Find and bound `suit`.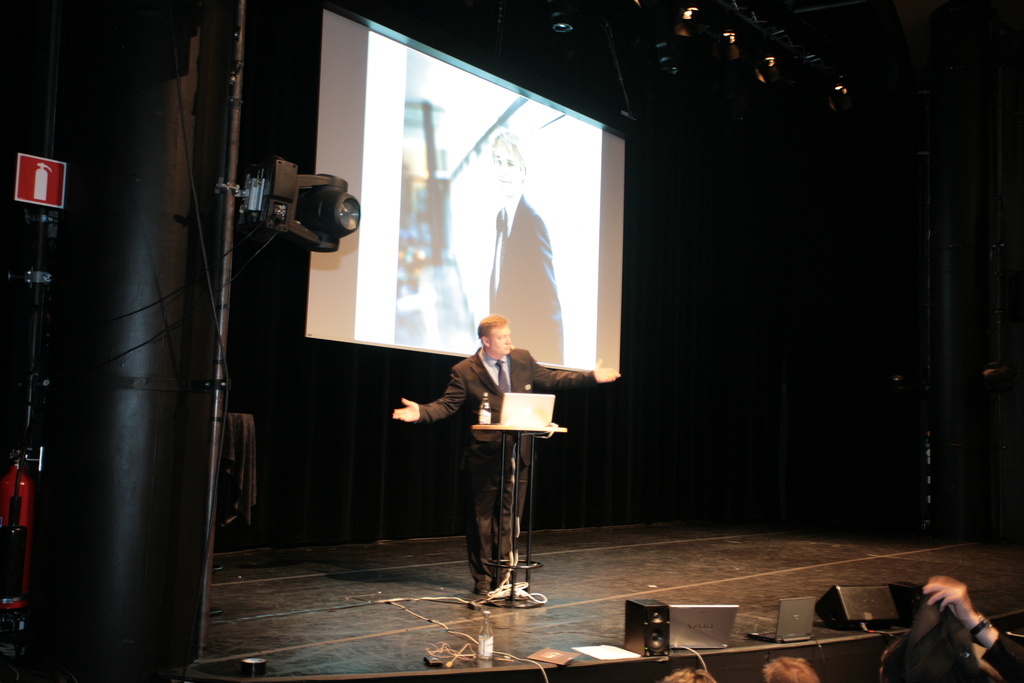
Bound: BBox(488, 195, 561, 361).
